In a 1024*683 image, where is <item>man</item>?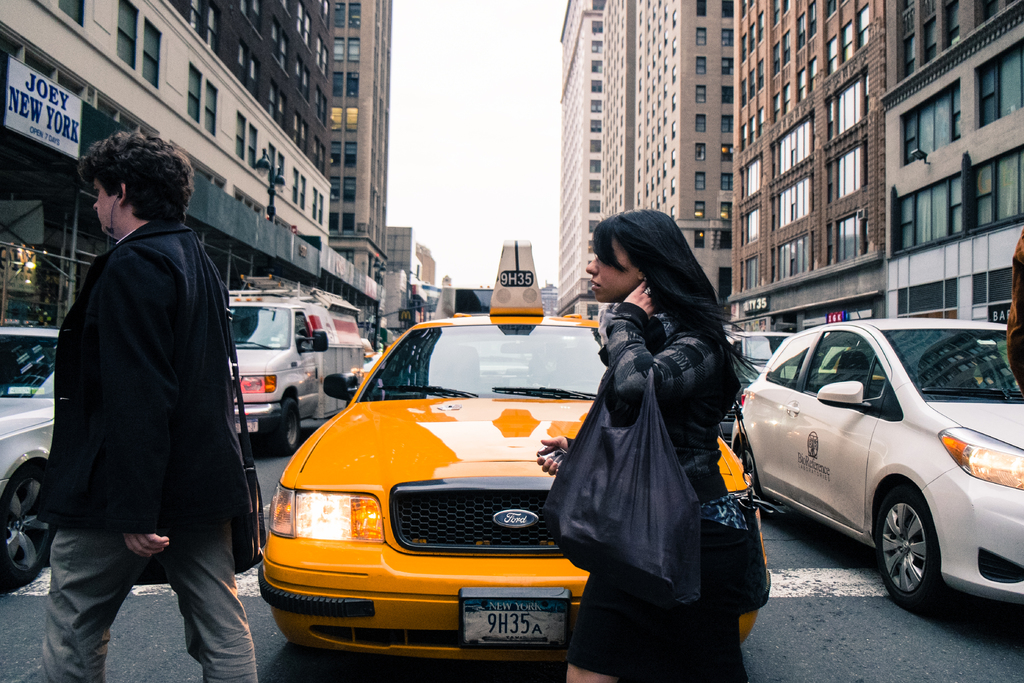
14:147:250:682.
